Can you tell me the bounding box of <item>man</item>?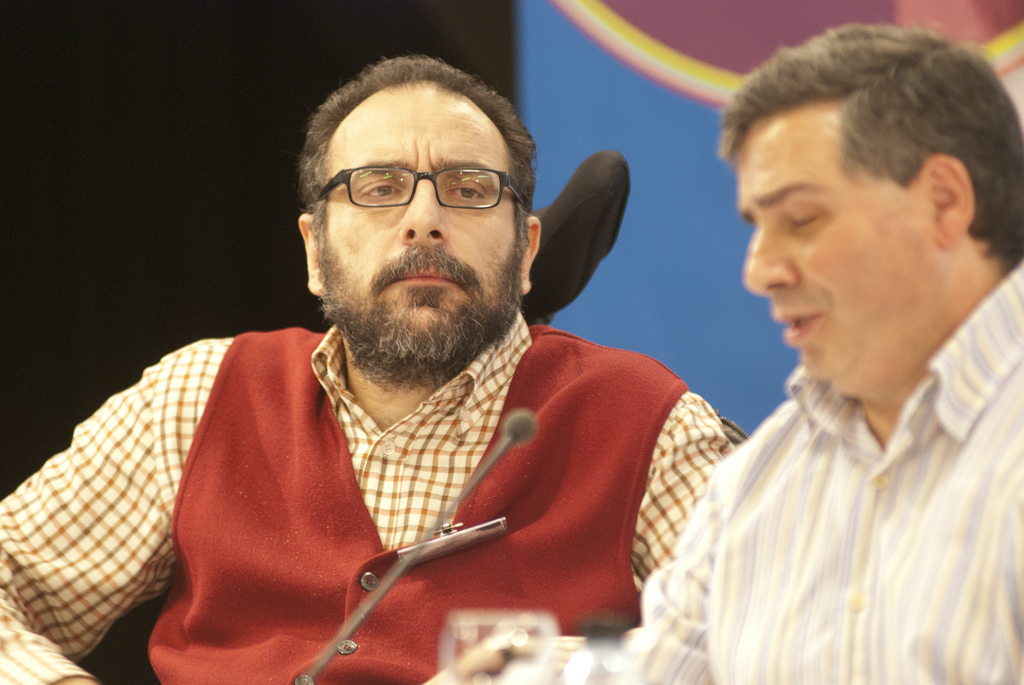
[left=60, top=72, right=767, bottom=677].
